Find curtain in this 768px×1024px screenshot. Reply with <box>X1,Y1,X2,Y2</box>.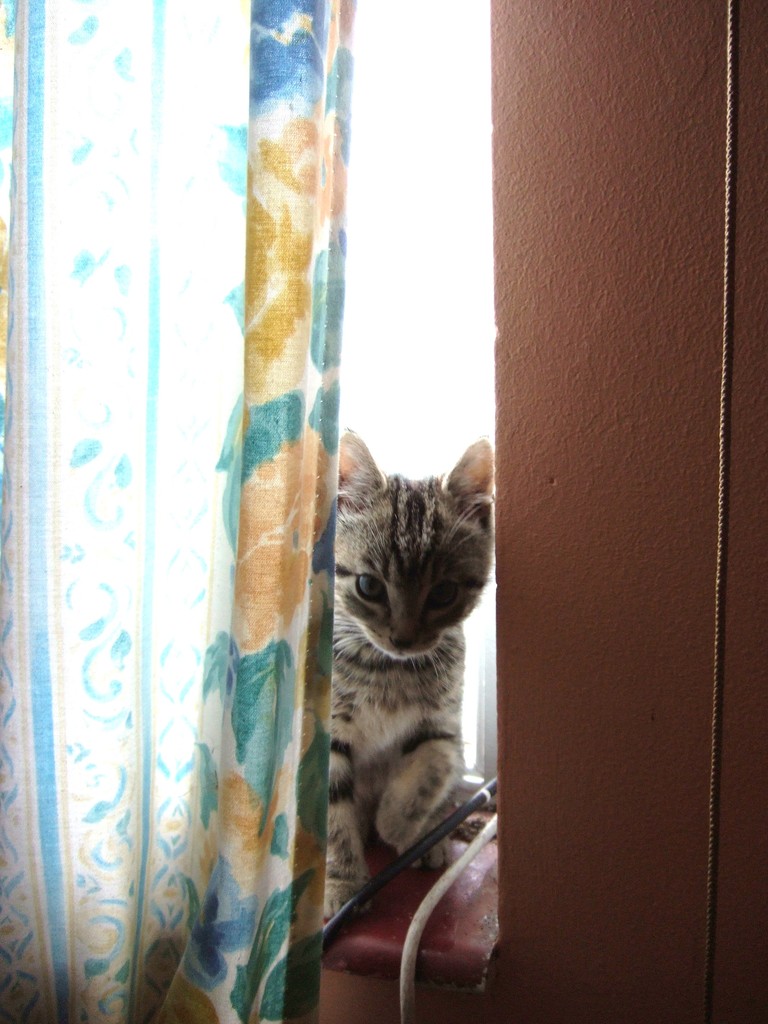
<box>0,0,356,1021</box>.
